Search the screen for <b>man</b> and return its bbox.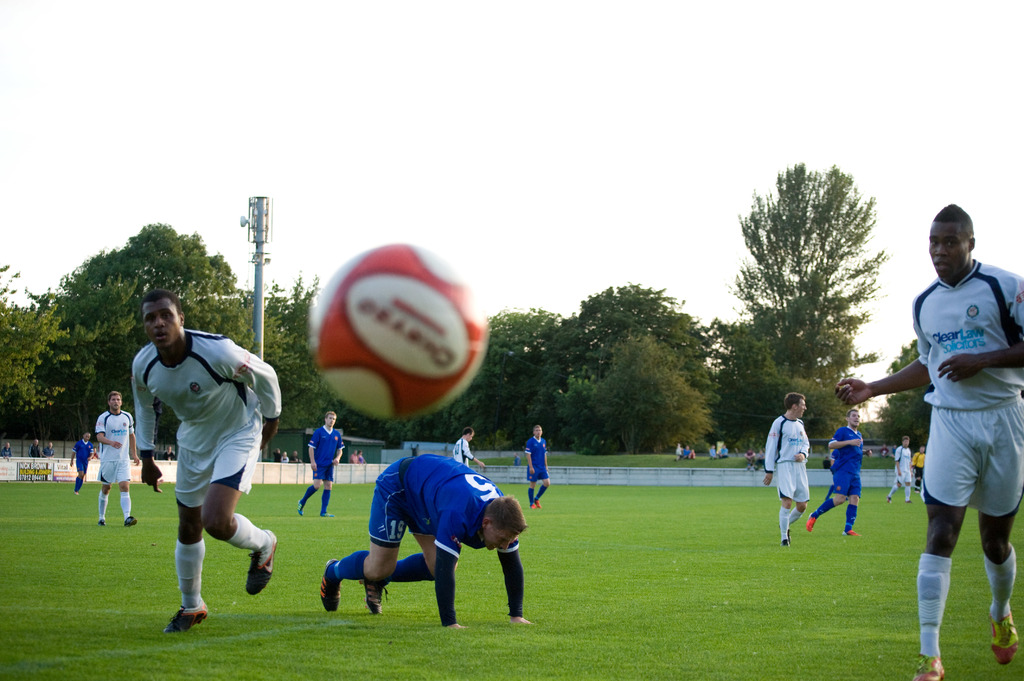
Found: detection(296, 412, 346, 515).
